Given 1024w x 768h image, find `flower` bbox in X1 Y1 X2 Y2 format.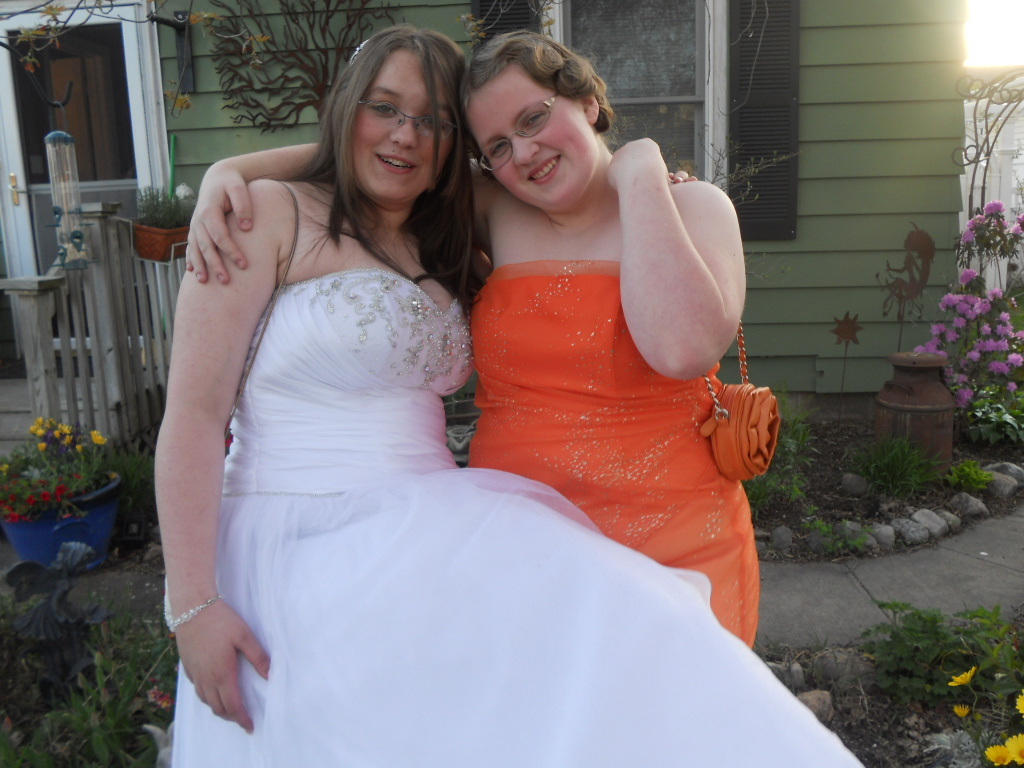
1006 732 1023 767.
